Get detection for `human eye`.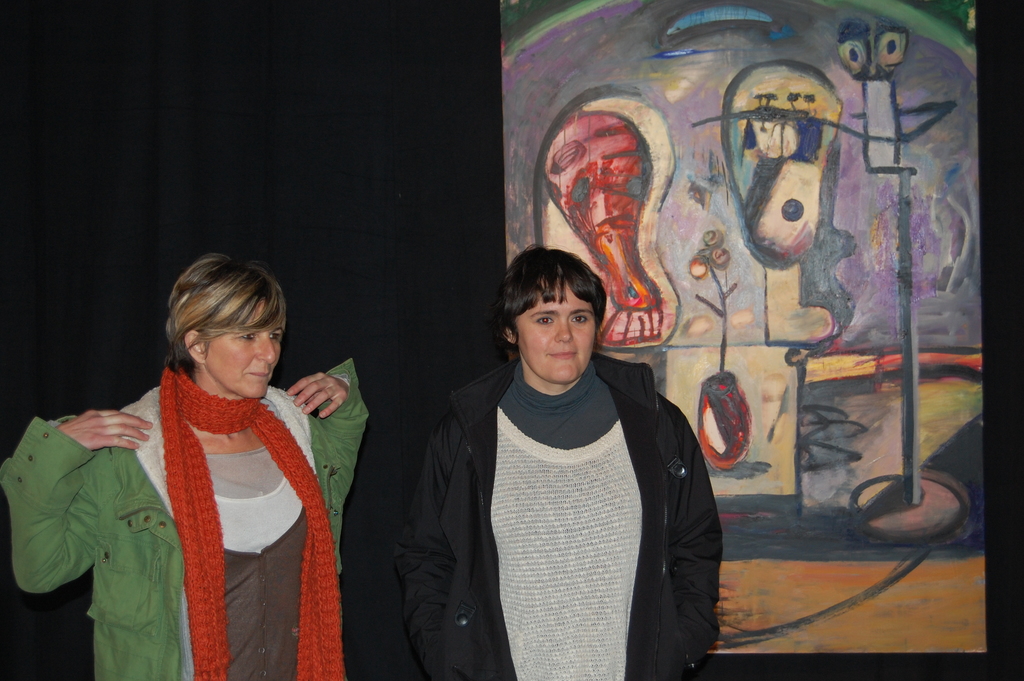
Detection: [237,326,257,342].
